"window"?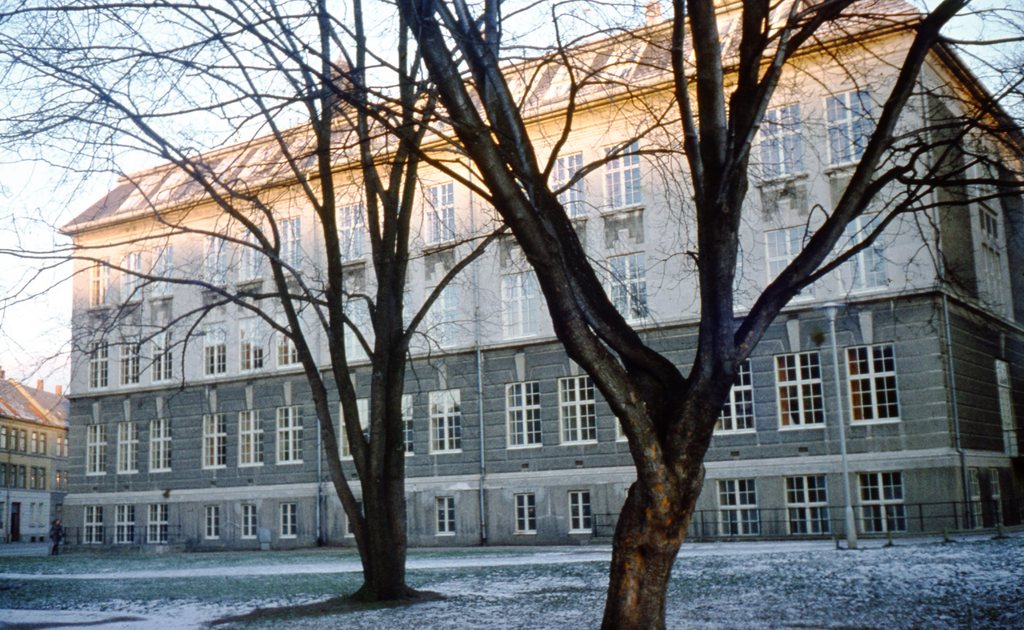
bbox=[711, 358, 757, 435]
